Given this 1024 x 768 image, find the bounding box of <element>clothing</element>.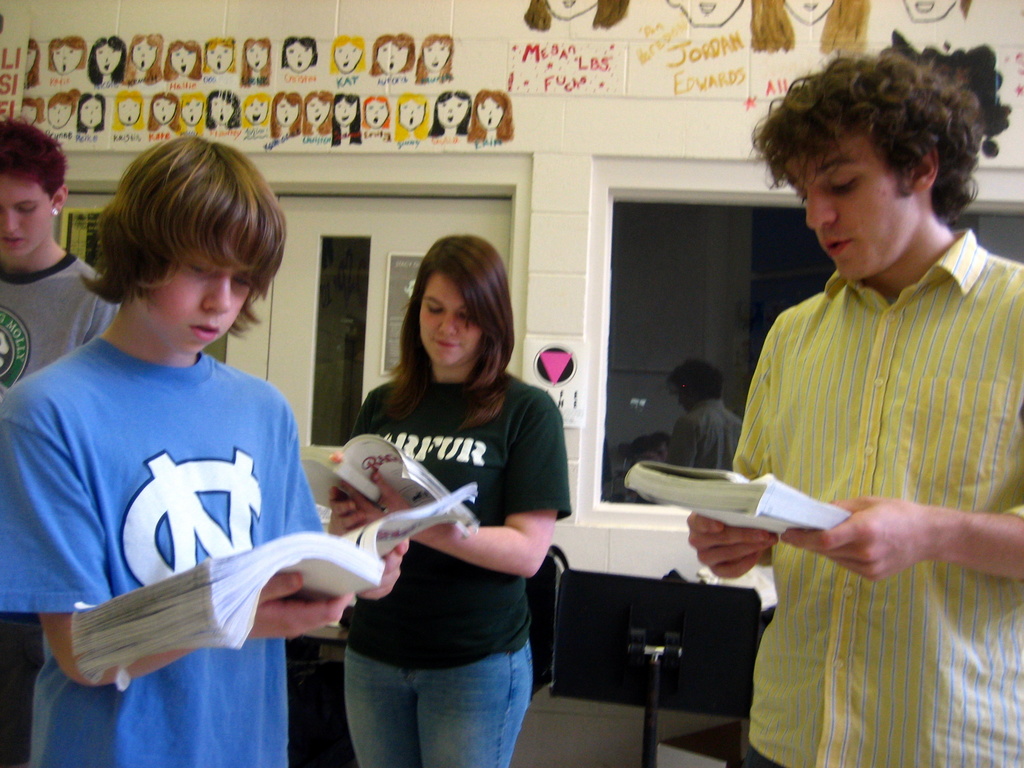
region(728, 222, 1023, 767).
